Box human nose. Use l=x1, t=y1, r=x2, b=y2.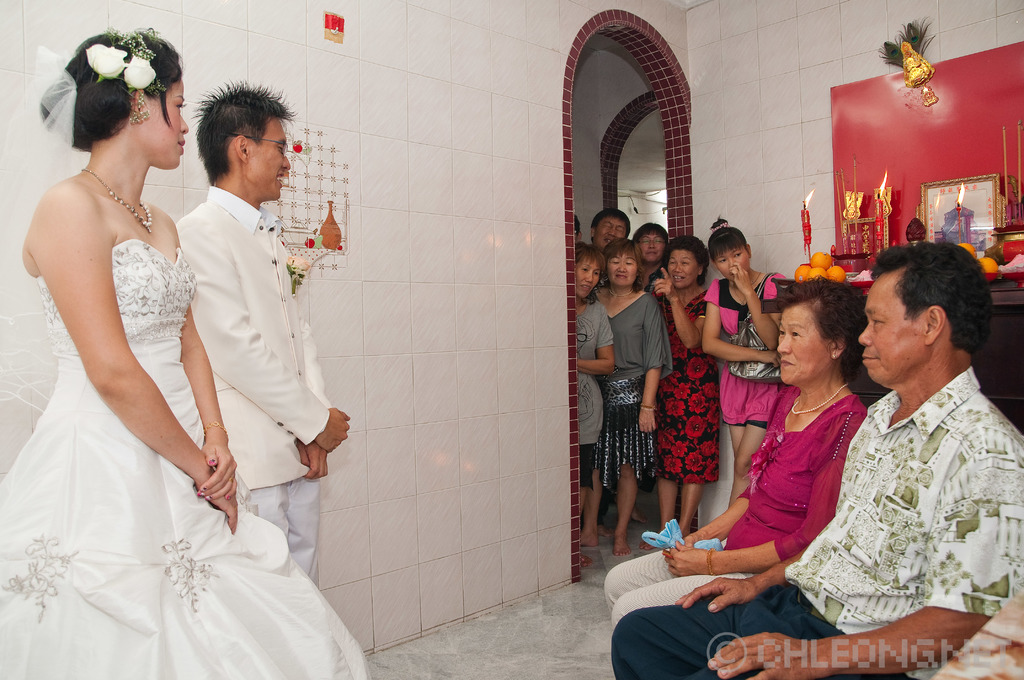
l=284, t=154, r=290, b=169.
